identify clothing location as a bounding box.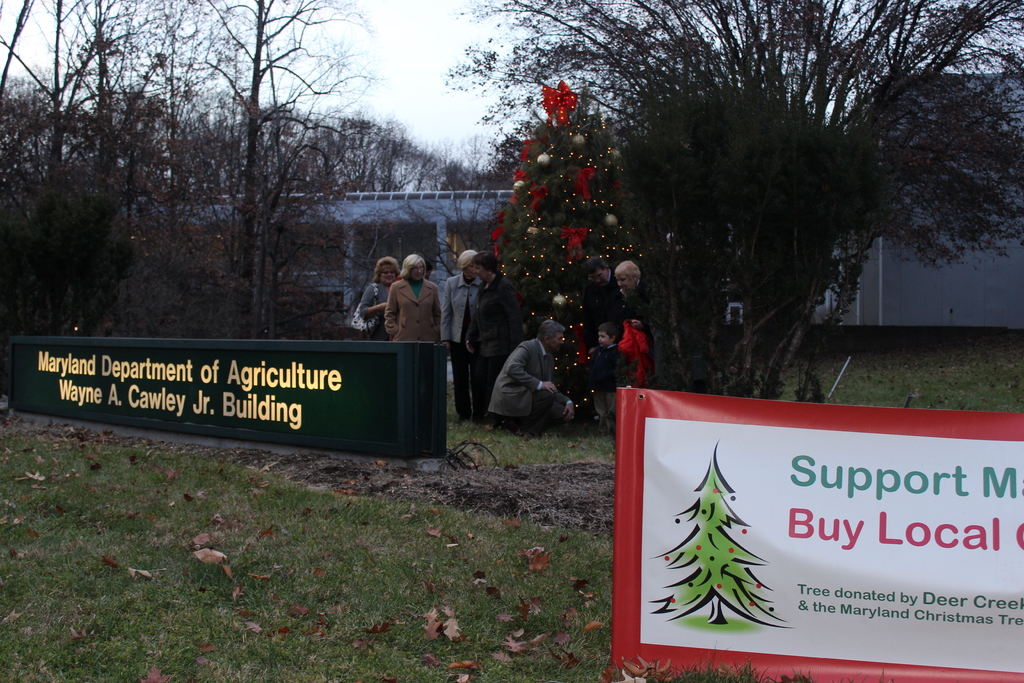
x1=384 y1=281 x2=445 y2=343.
